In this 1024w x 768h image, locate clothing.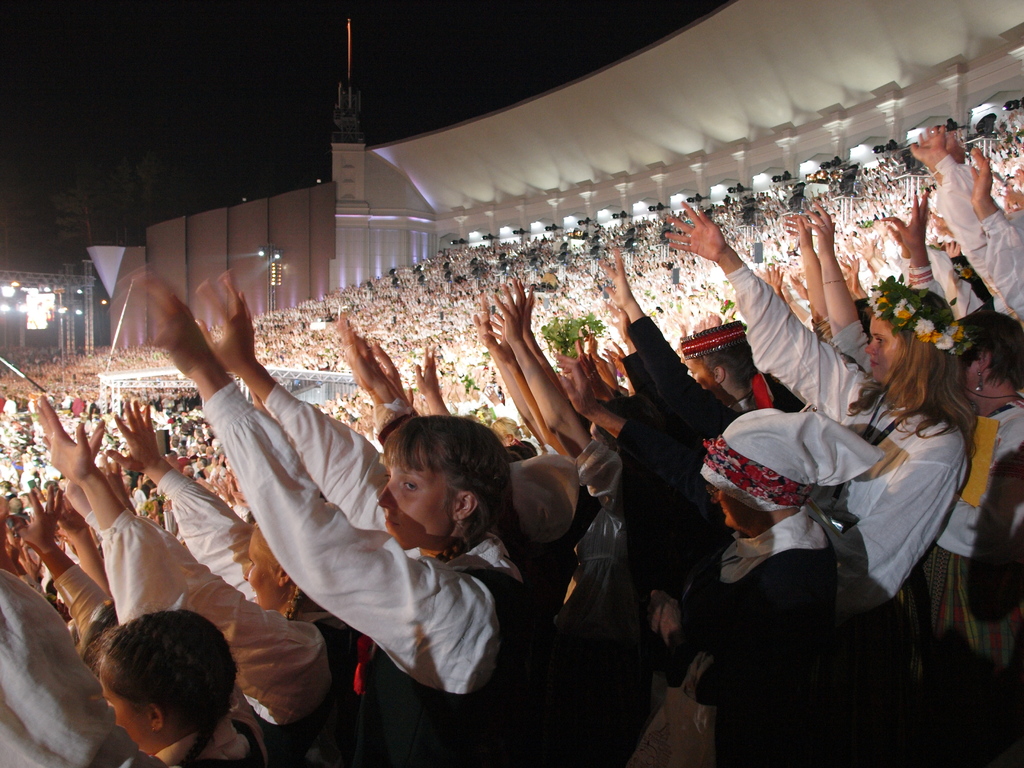
Bounding box: left=933, top=156, right=1007, bottom=301.
